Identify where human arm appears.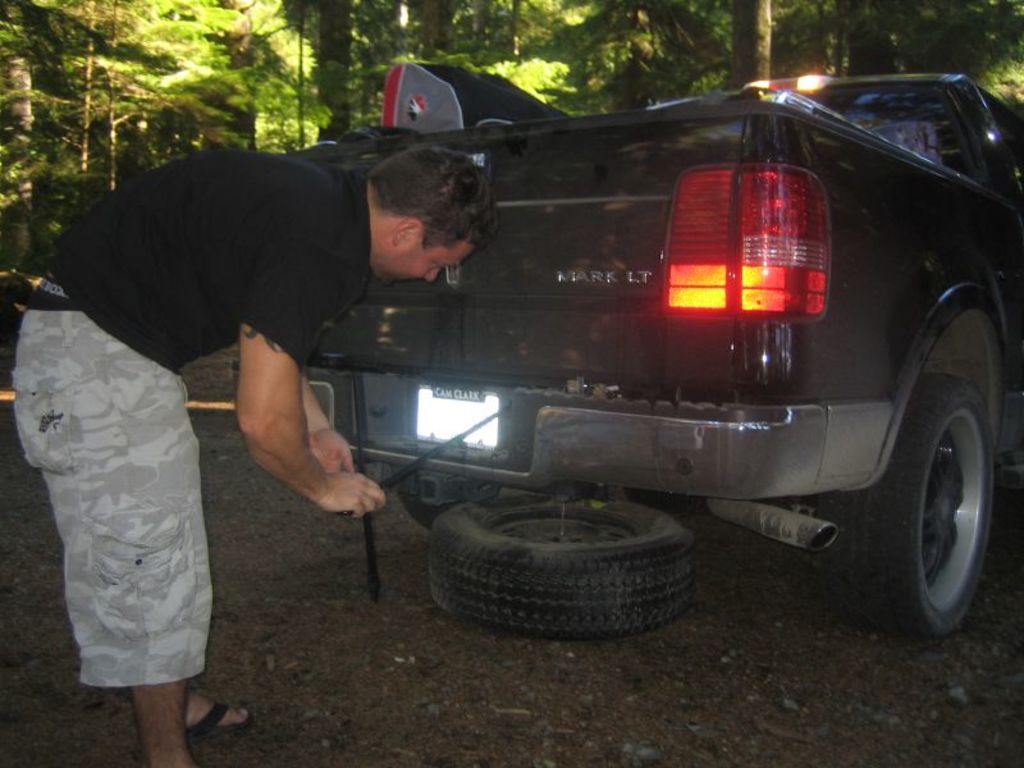
Appears at [291, 319, 372, 488].
